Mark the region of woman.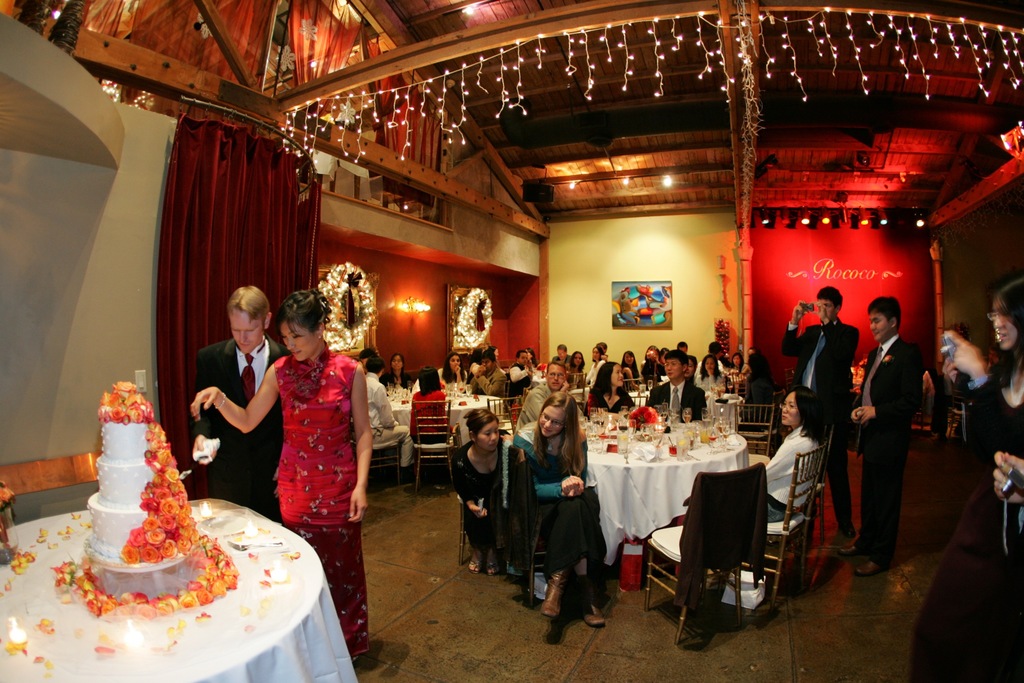
Region: left=566, top=347, right=590, bottom=381.
